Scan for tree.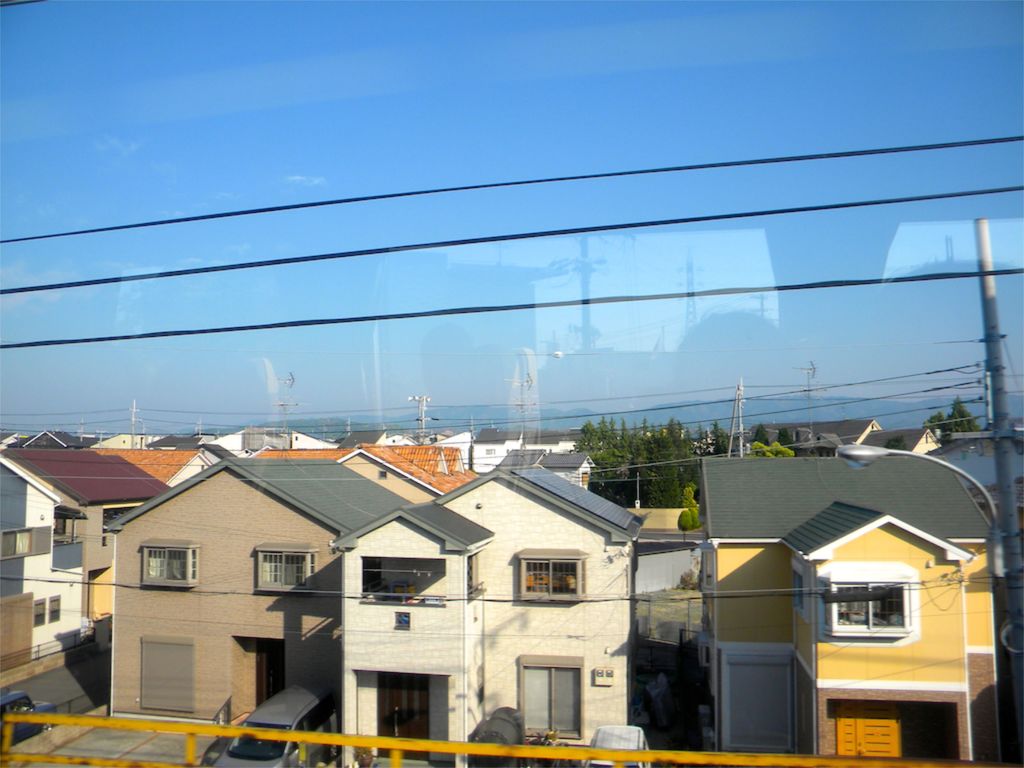
Scan result: [left=680, top=486, right=701, bottom=532].
